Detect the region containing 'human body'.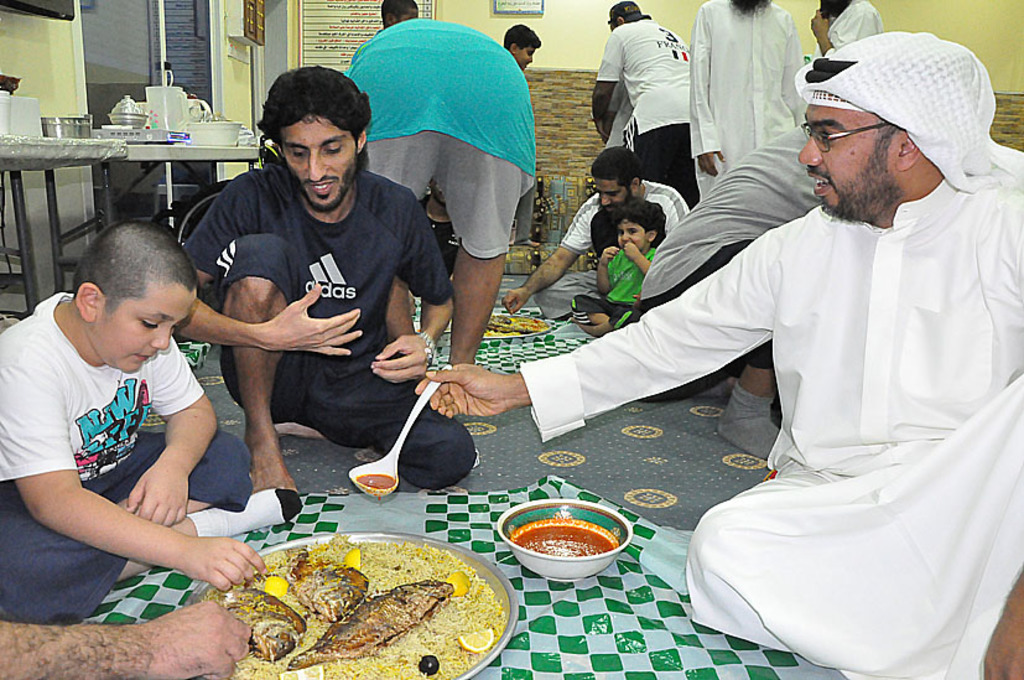
814,0,883,51.
